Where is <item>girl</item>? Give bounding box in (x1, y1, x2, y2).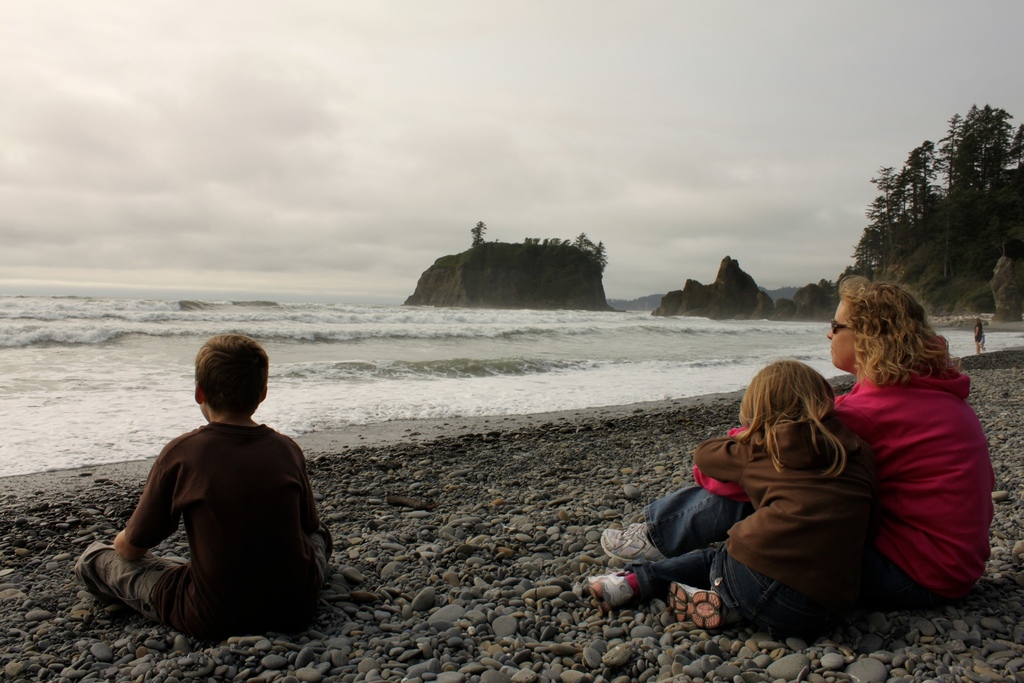
(577, 352, 878, 638).
